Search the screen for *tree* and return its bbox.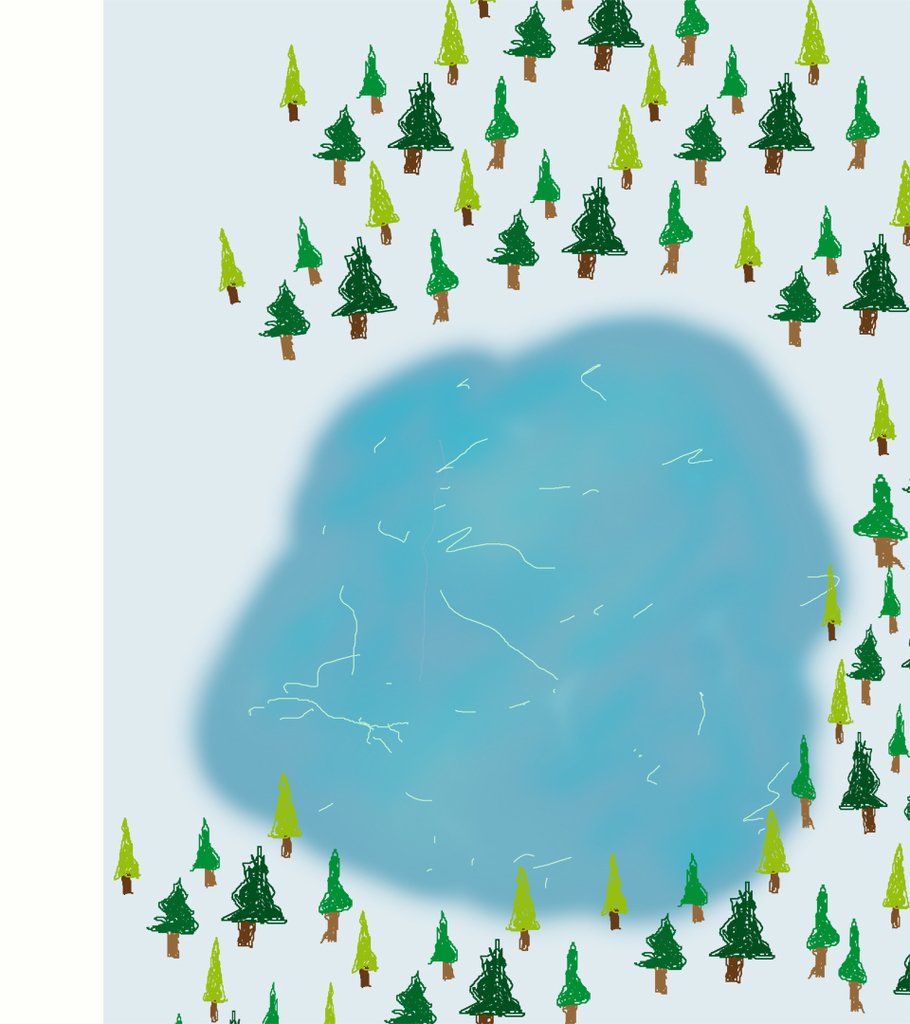
Found: (610, 108, 644, 191).
